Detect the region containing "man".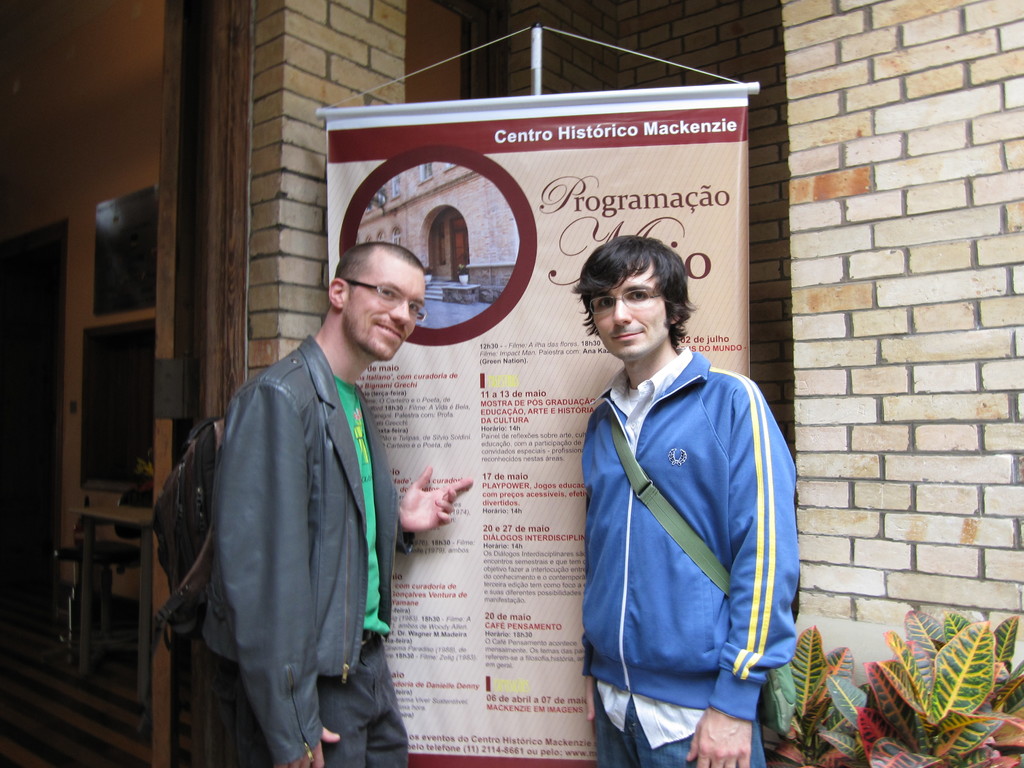
box(172, 218, 443, 766).
